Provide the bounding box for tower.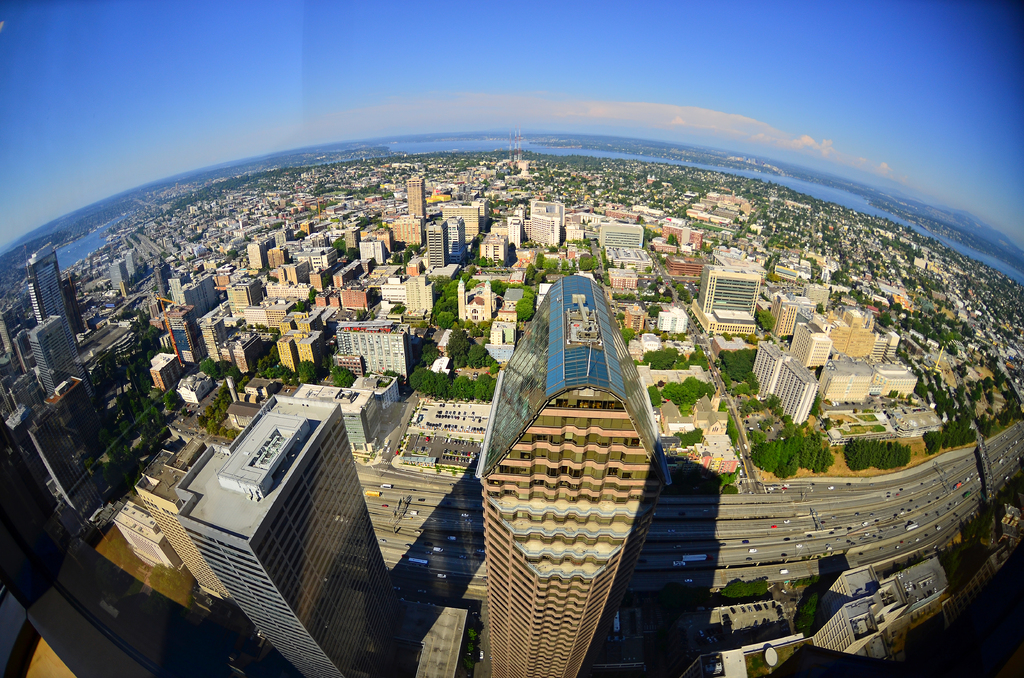
{"left": 29, "top": 238, "right": 80, "bottom": 365}.
